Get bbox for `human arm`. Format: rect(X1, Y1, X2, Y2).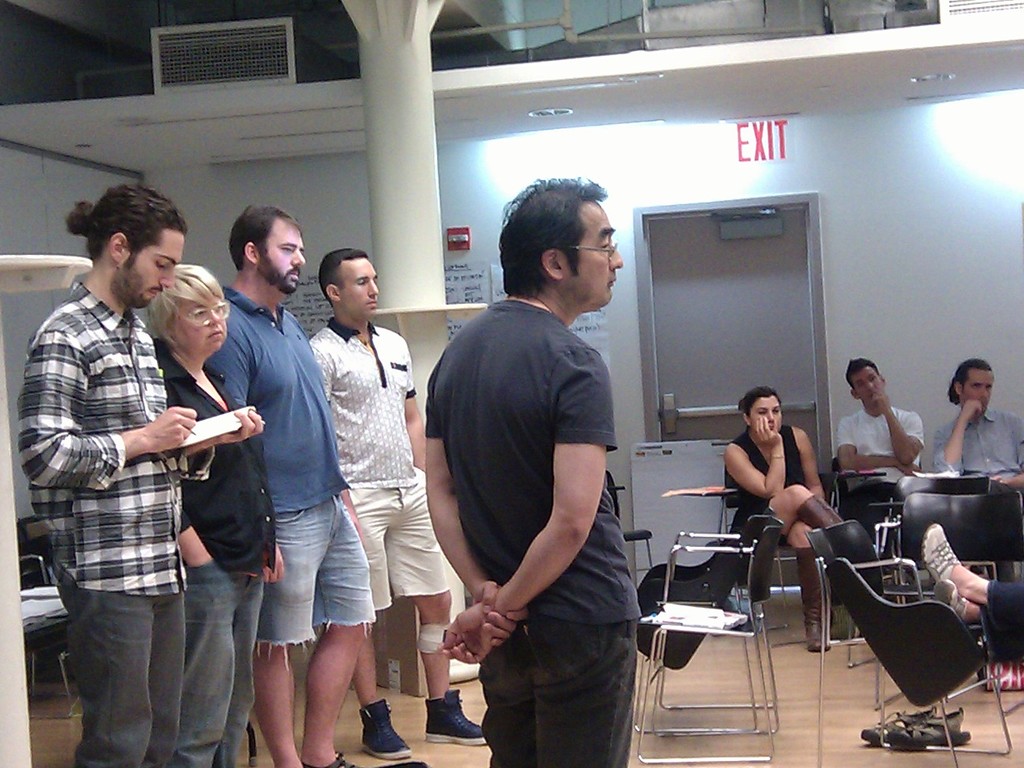
rect(409, 383, 434, 496).
